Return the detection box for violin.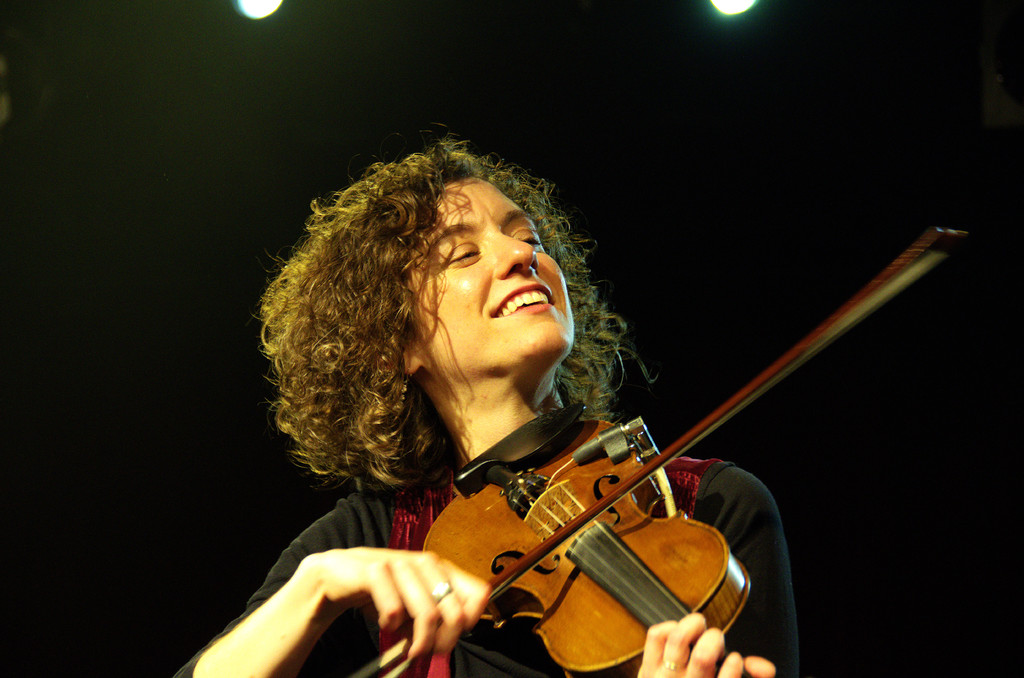
bbox(345, 221, 979, 677).
